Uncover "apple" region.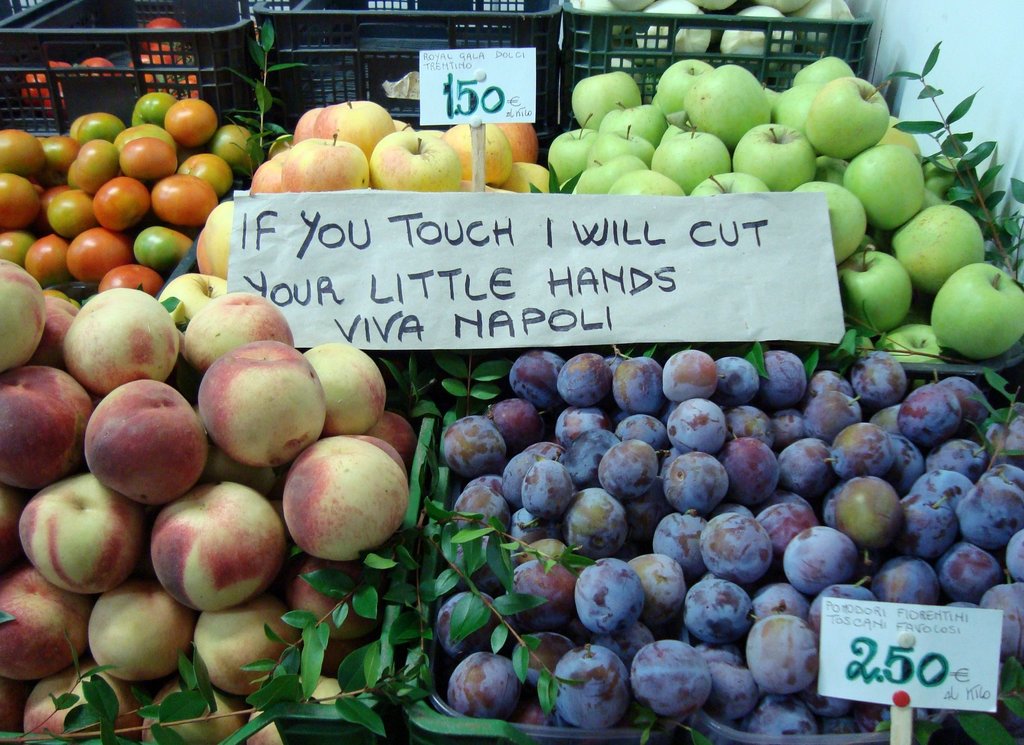
Uncovered: bbox=(160, 481, 289, 613).
